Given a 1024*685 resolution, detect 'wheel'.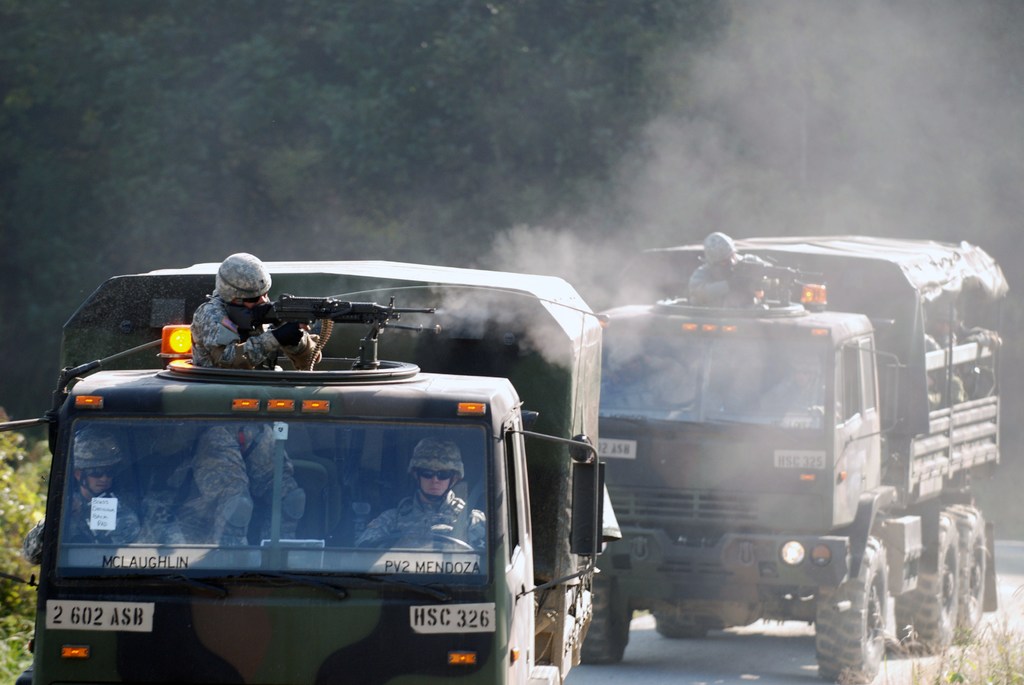
655, 618, 712, 642.
